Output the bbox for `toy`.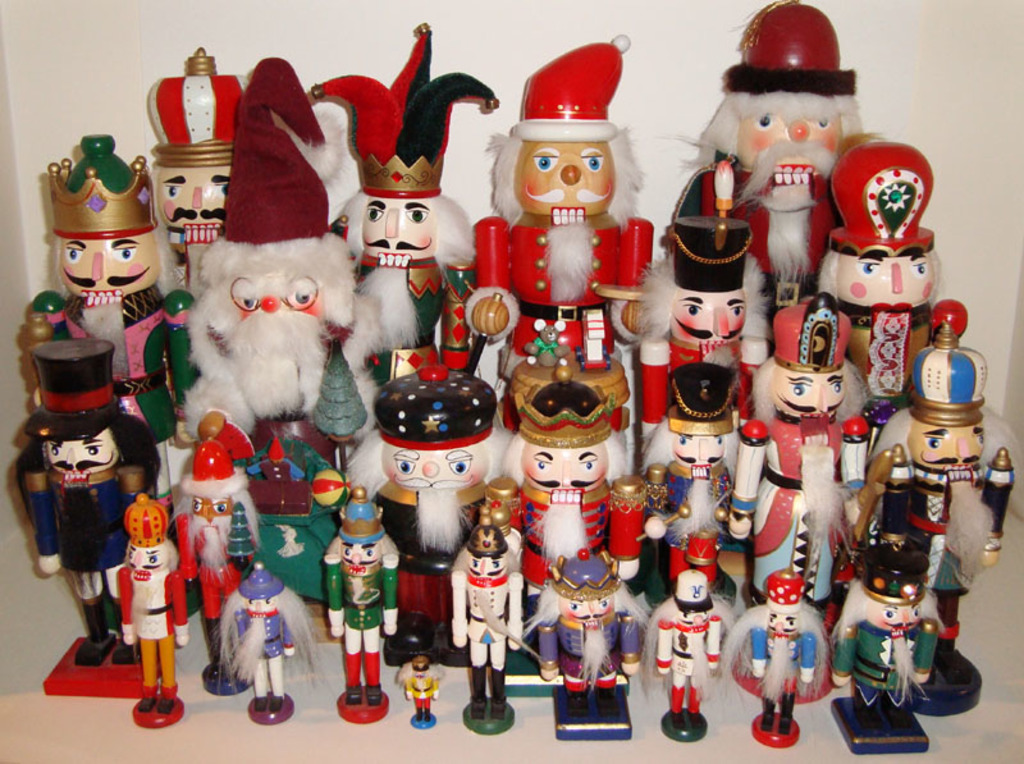
645:365:740:604.
